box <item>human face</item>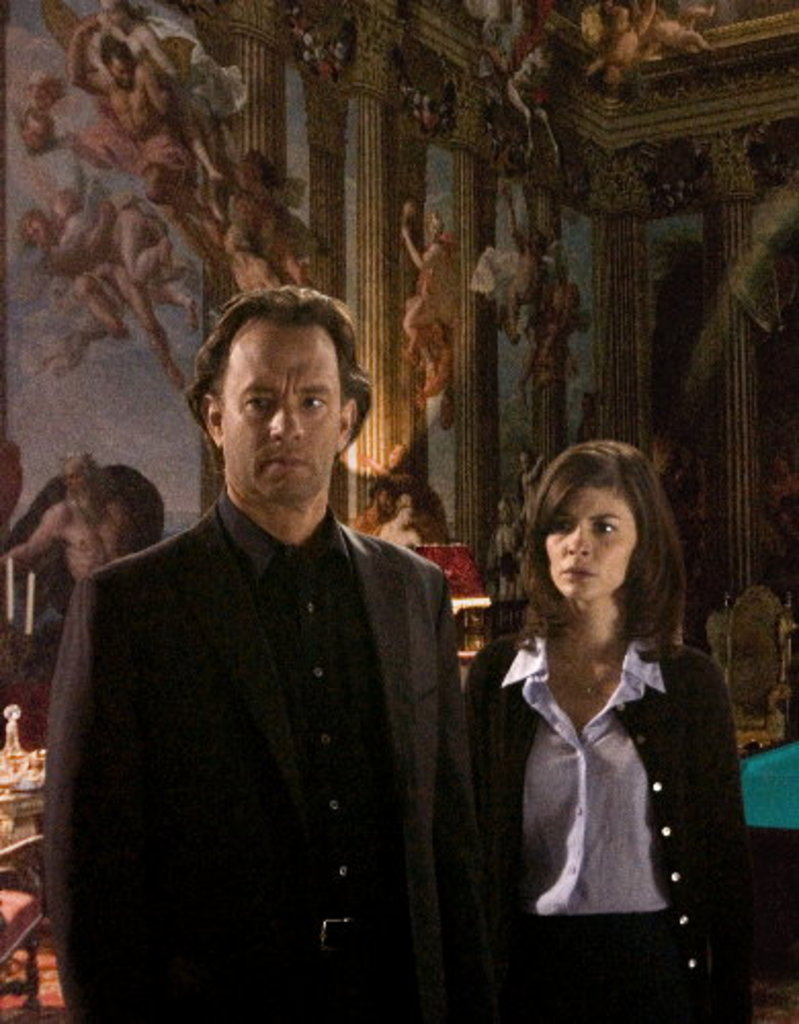
{"x1": 541, "y1": 479, "x2": 641, "y2": 602}
